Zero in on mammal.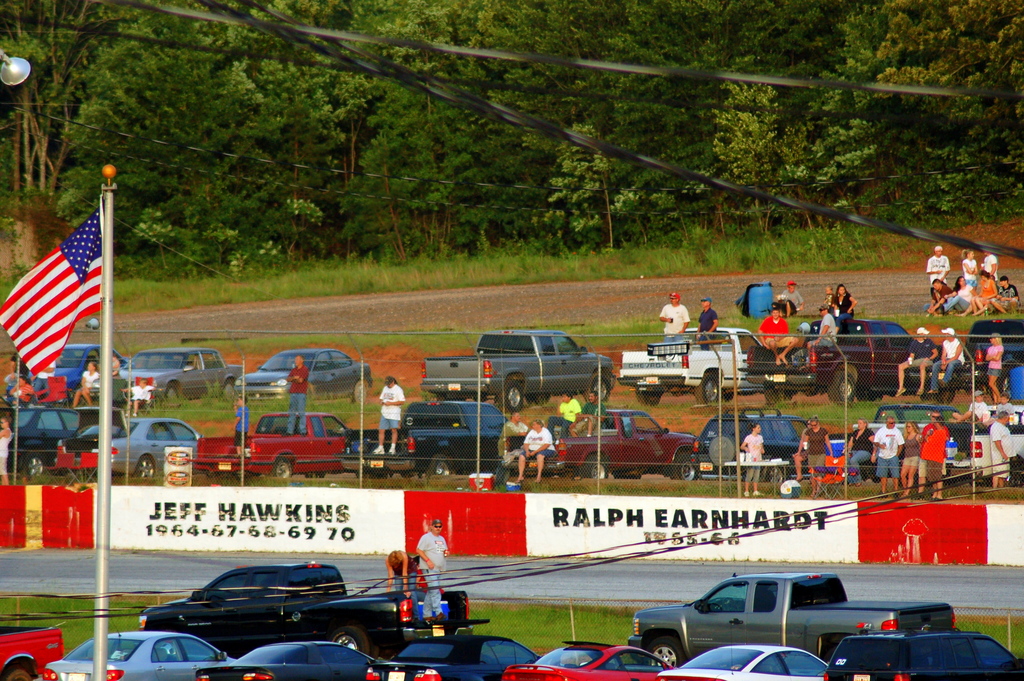
Zeroed in: region(34, 356, 58, 395).
